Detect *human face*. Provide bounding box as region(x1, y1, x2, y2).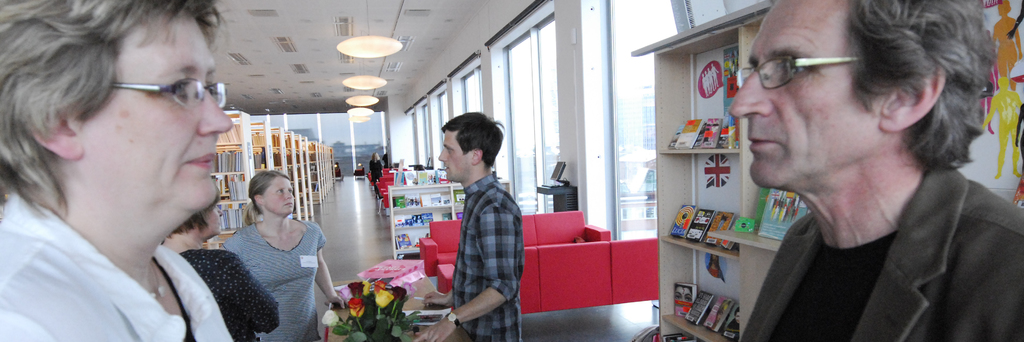
region(102, 13, 241, 212).
